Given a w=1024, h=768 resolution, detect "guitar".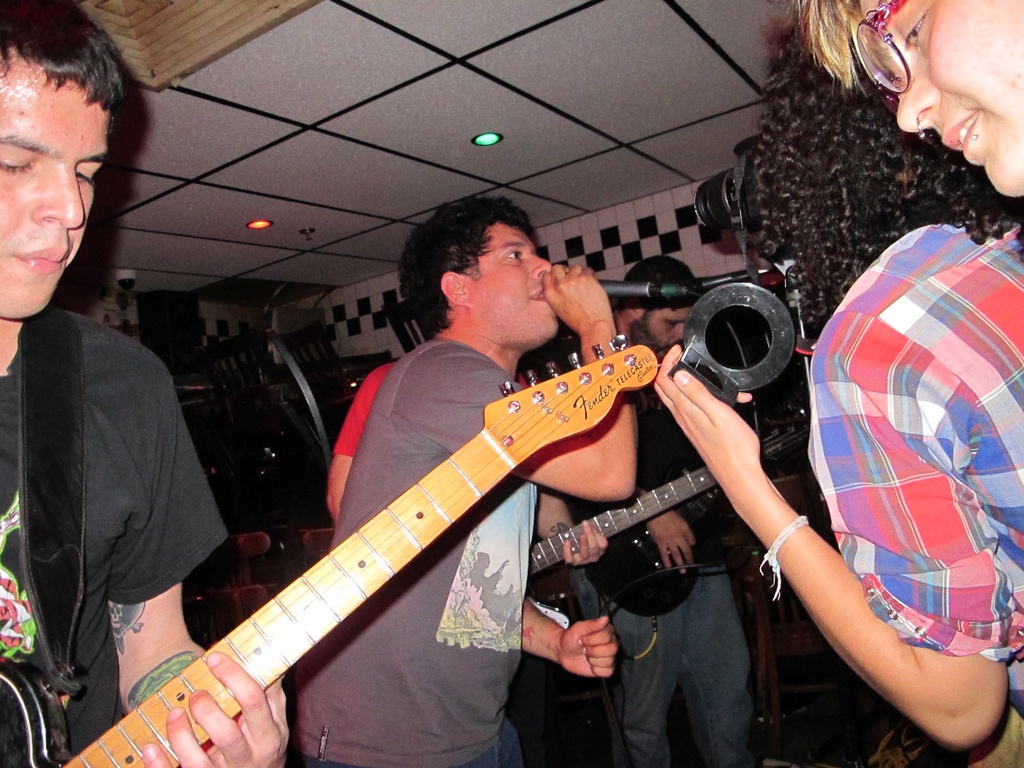
<bbox>525, 468, 725, 576</bbox>.
